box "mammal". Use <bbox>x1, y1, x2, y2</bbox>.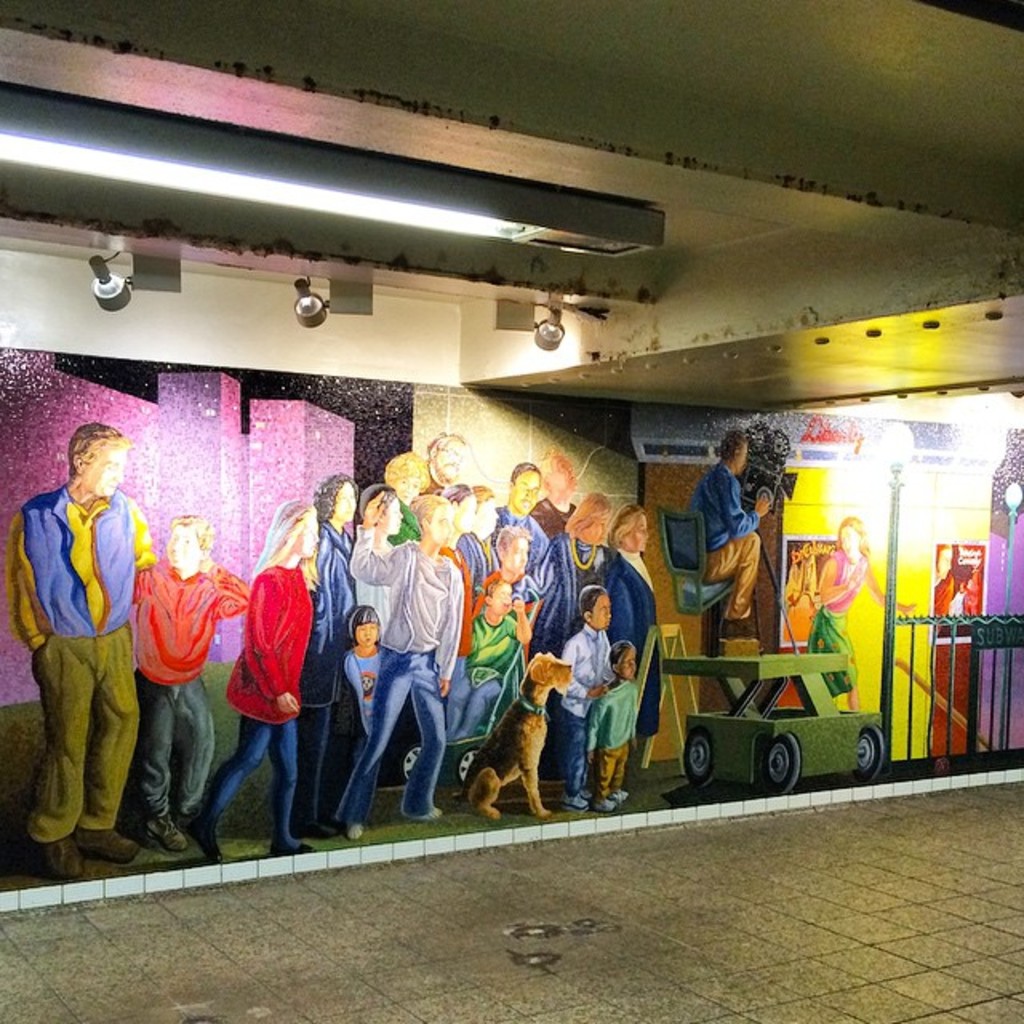
<bbox>293, 469, 360, 837</bbox>.
